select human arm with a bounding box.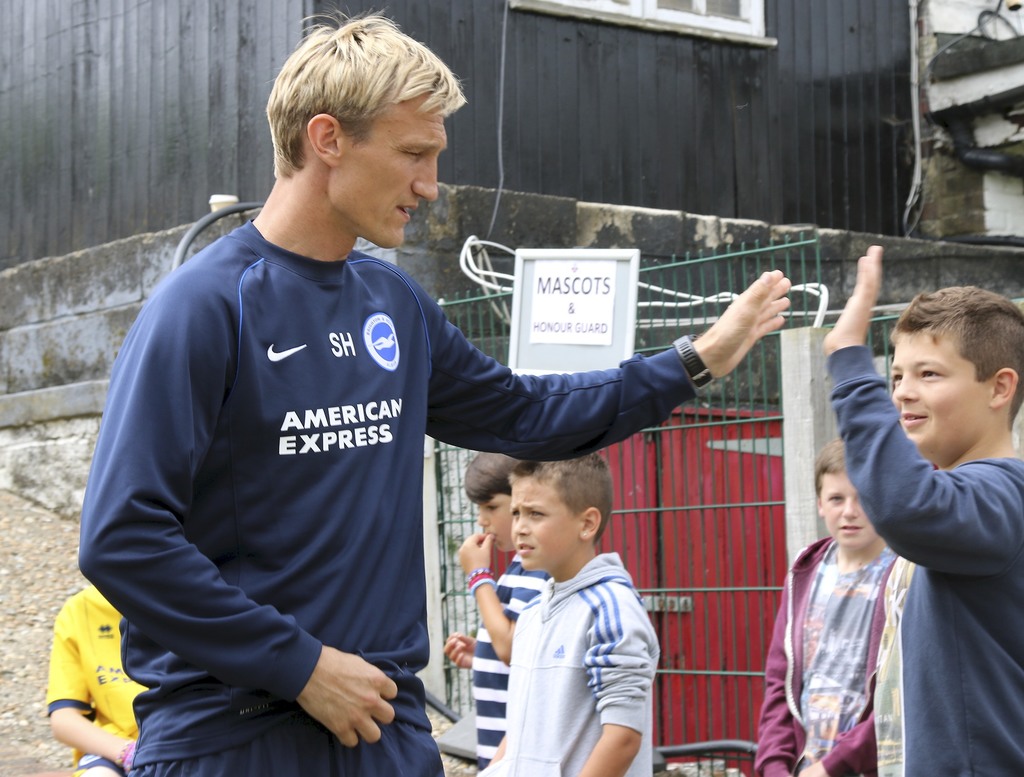
{"x1": 69, "y1": 284, "x2": 397, "y2": 751}.
